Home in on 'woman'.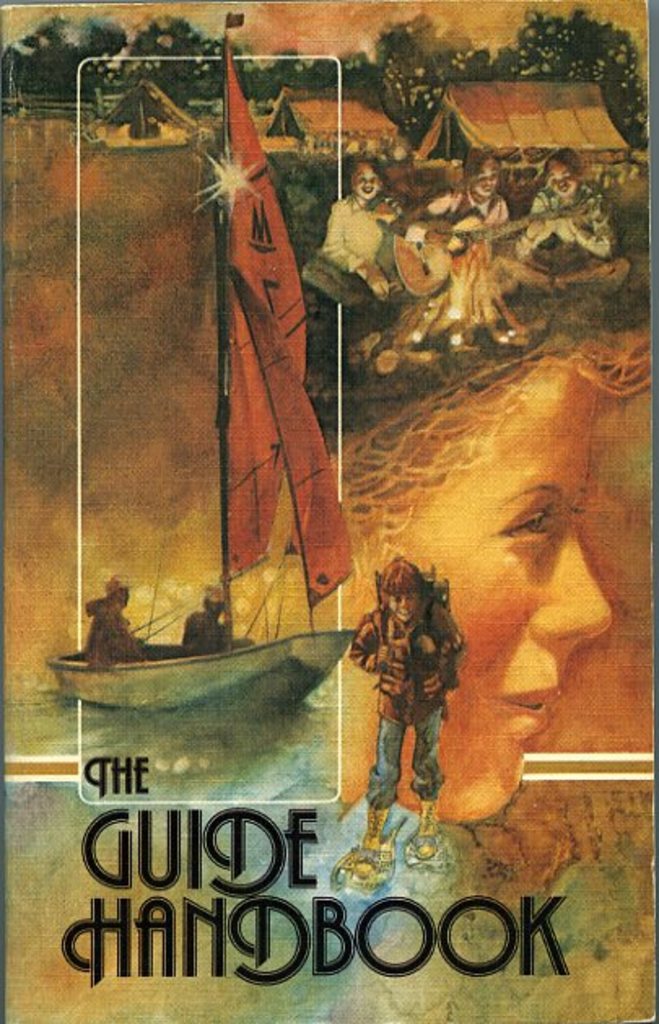
Homed in at <region>355, 554, 460, 879</region>.
